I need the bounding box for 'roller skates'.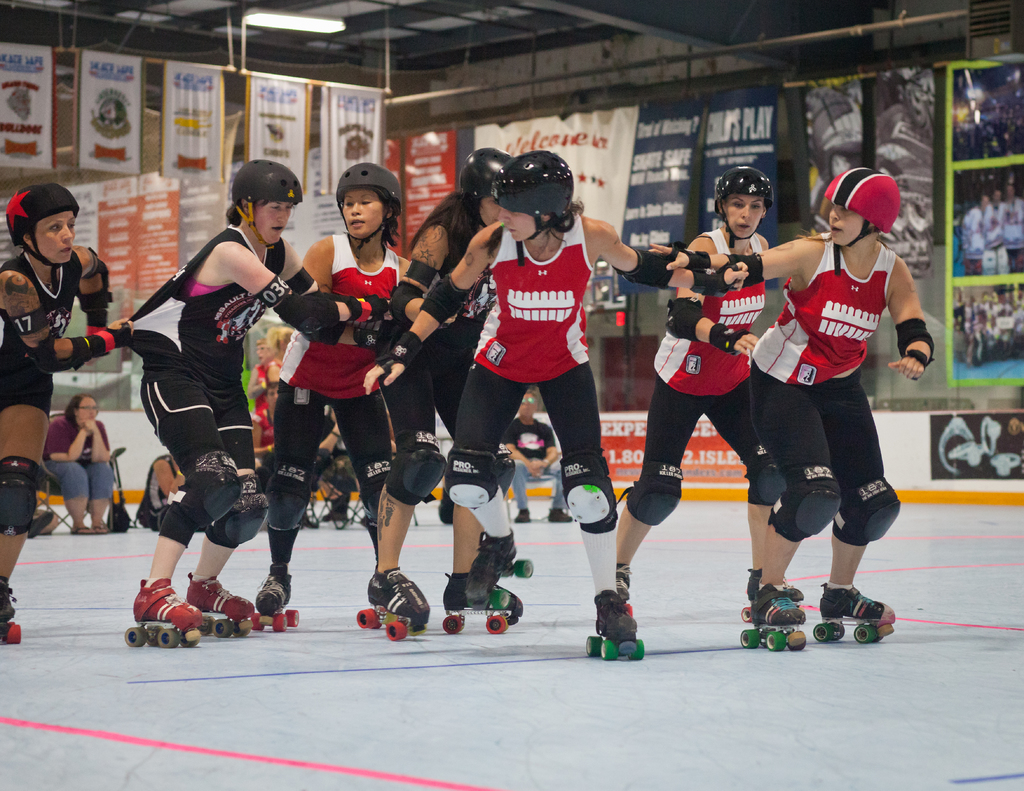
Here it is: region(124, 577, 204, 647).
